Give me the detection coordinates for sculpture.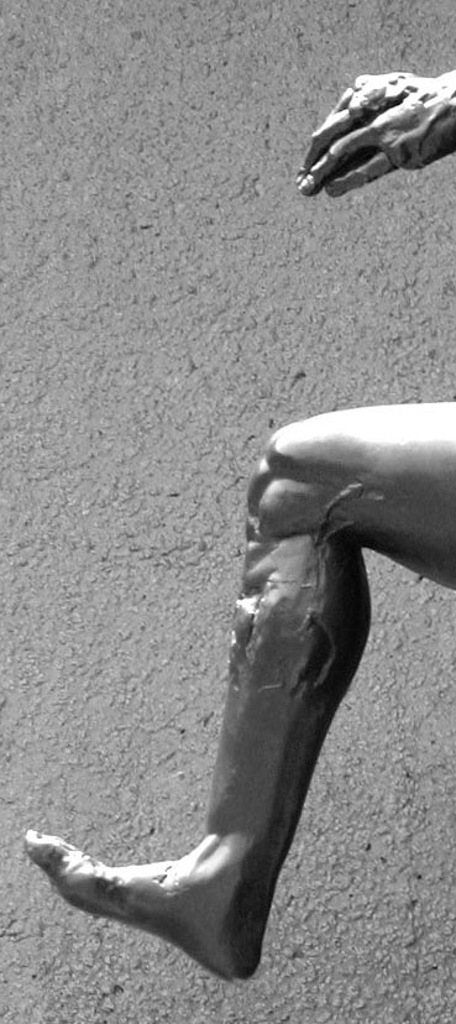
x1=20 y1=58 x2=455 y2=976.
